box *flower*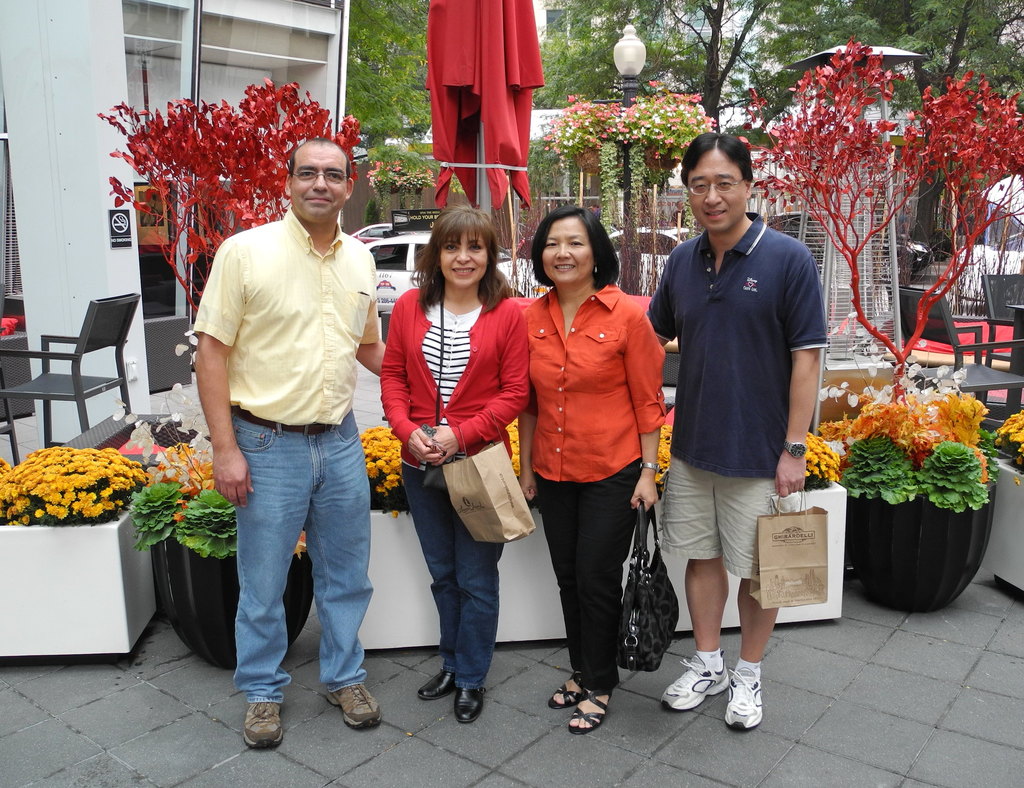
997:405:1023:476
